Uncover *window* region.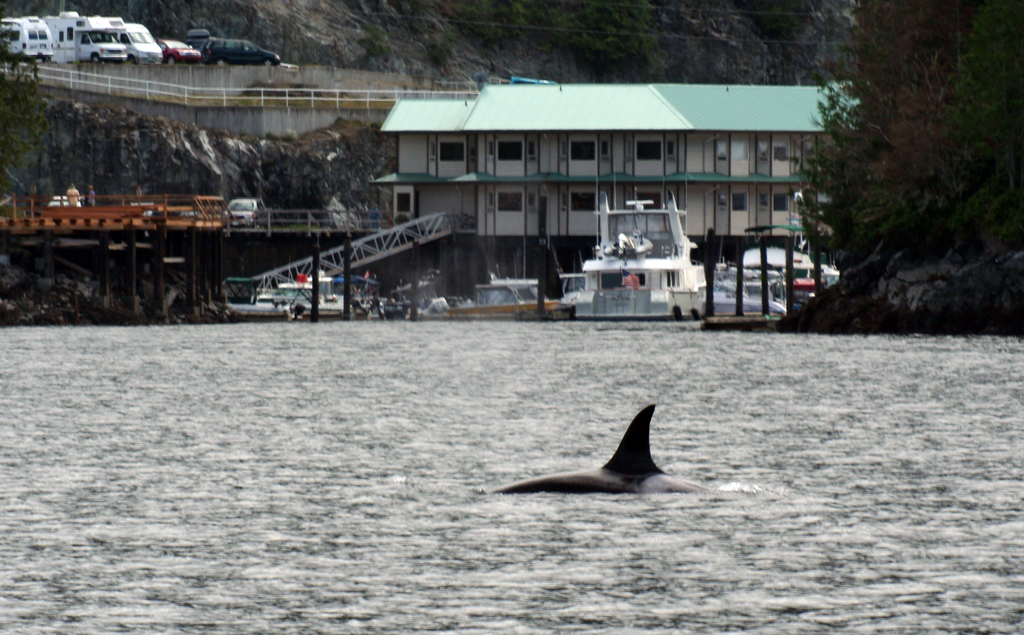
Uncovered: [561,142,568,159].
